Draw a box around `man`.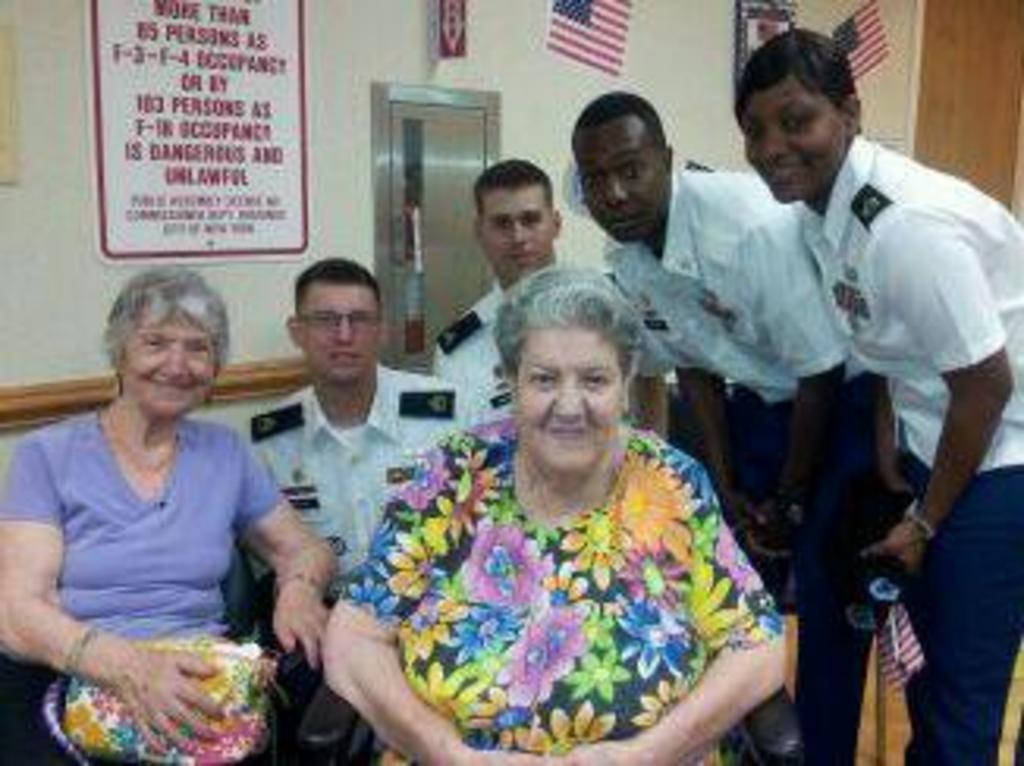
{"x1": 569, "y1": 85, "x2": 895, "y2": 763}.
